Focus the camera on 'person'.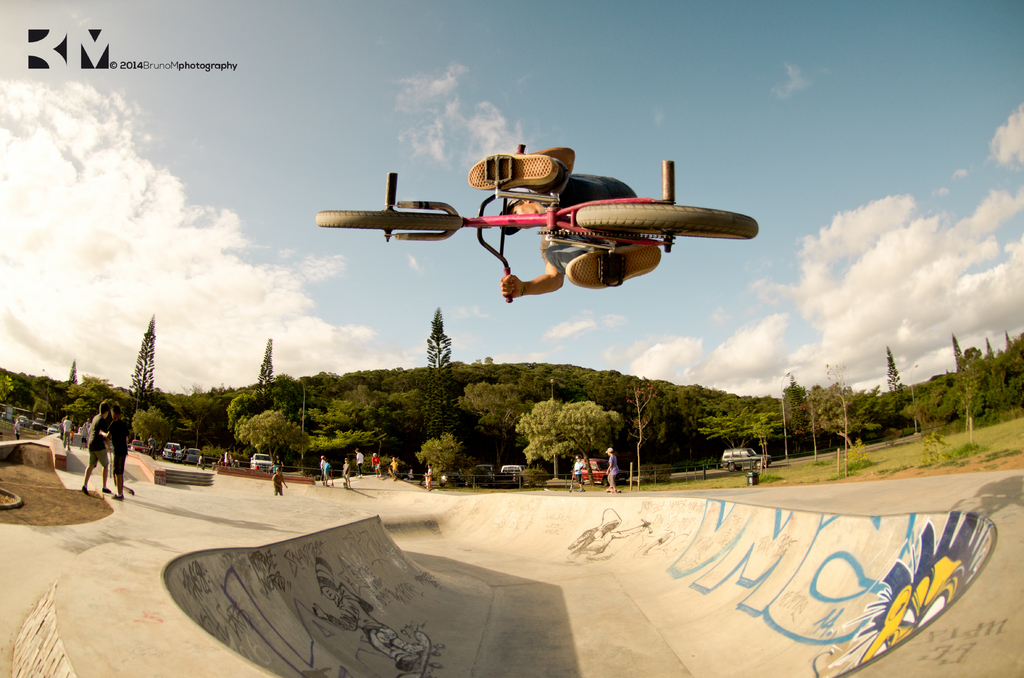
Focus region: [323, 457, 332, 488].
